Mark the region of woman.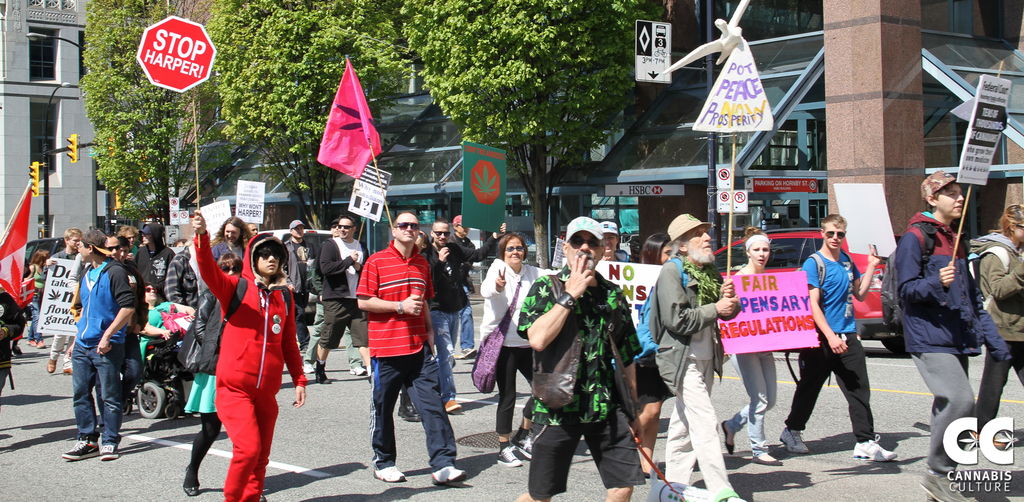
Region: select_region(629, 234, 674, 482).
